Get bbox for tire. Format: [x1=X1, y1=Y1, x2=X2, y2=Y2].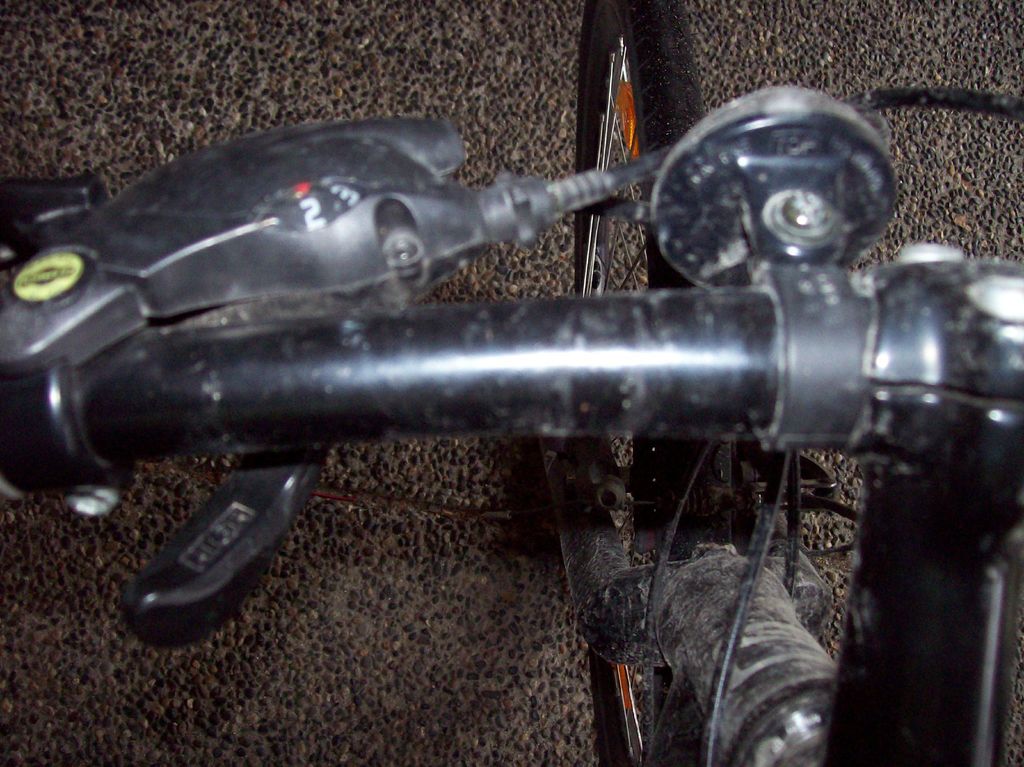
[x1=555, y1=0, x2=716, y2=542].
